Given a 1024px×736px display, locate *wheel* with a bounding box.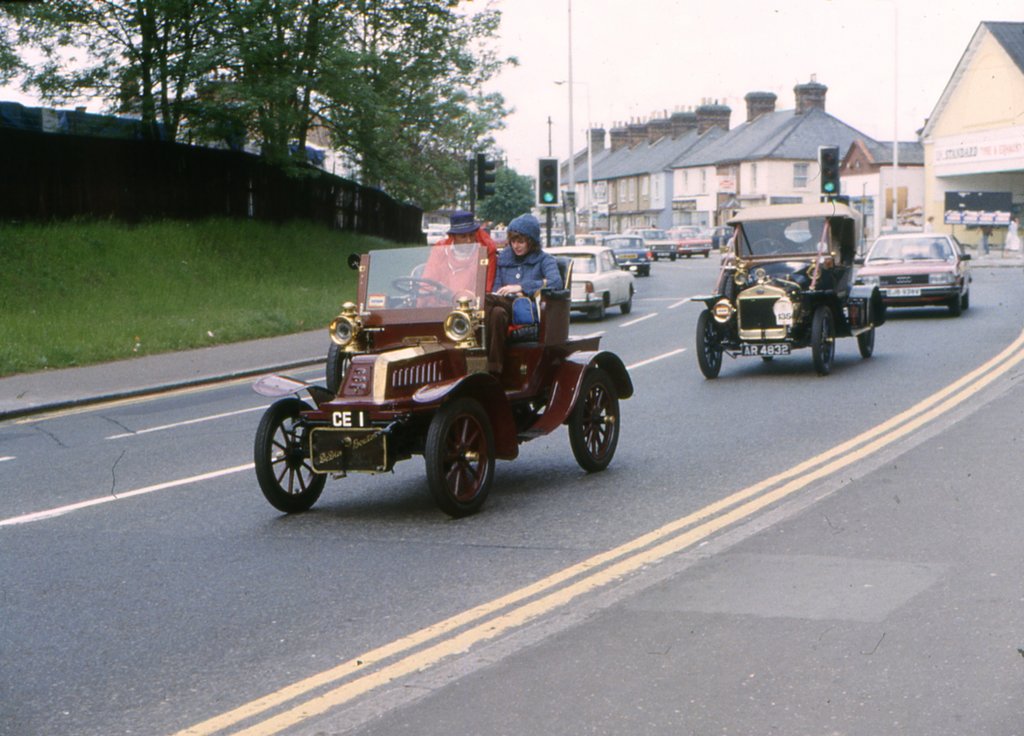
Located: bbox(949, 290, 967, 321).
